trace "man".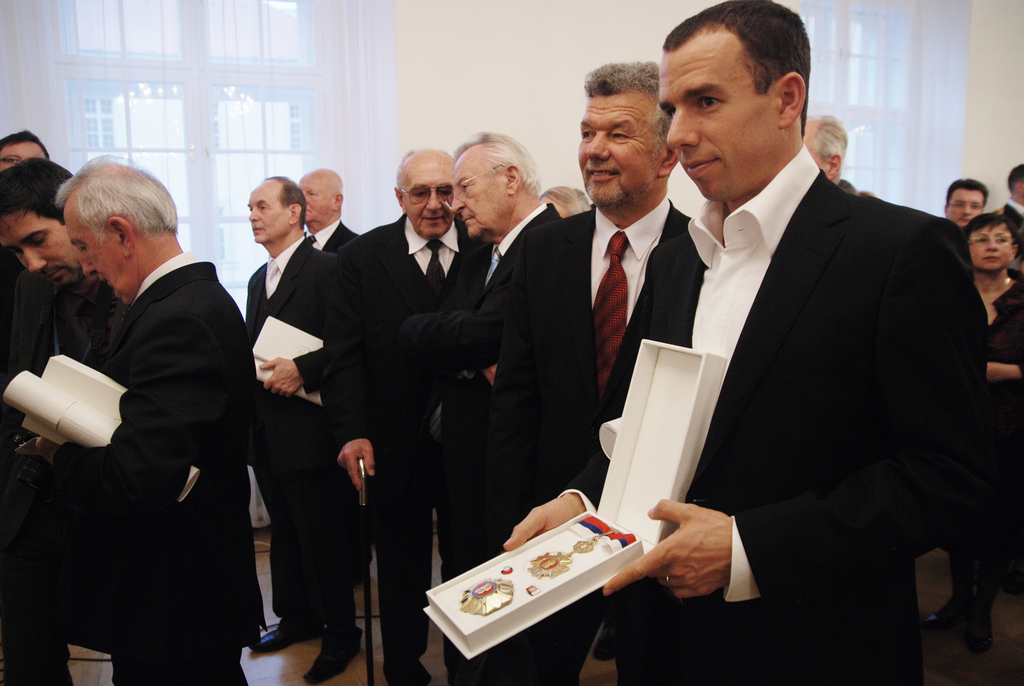
Traced to rect(244, 174, 360, 684).
